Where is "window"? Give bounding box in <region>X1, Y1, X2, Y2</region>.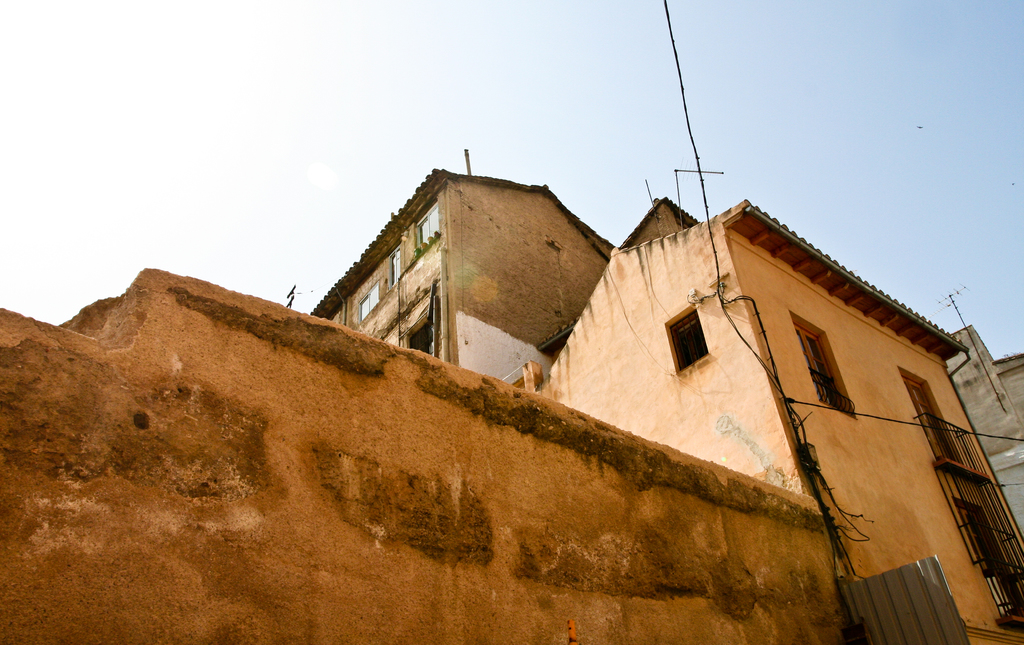
<region>665, 303, 723, 379</region>.
